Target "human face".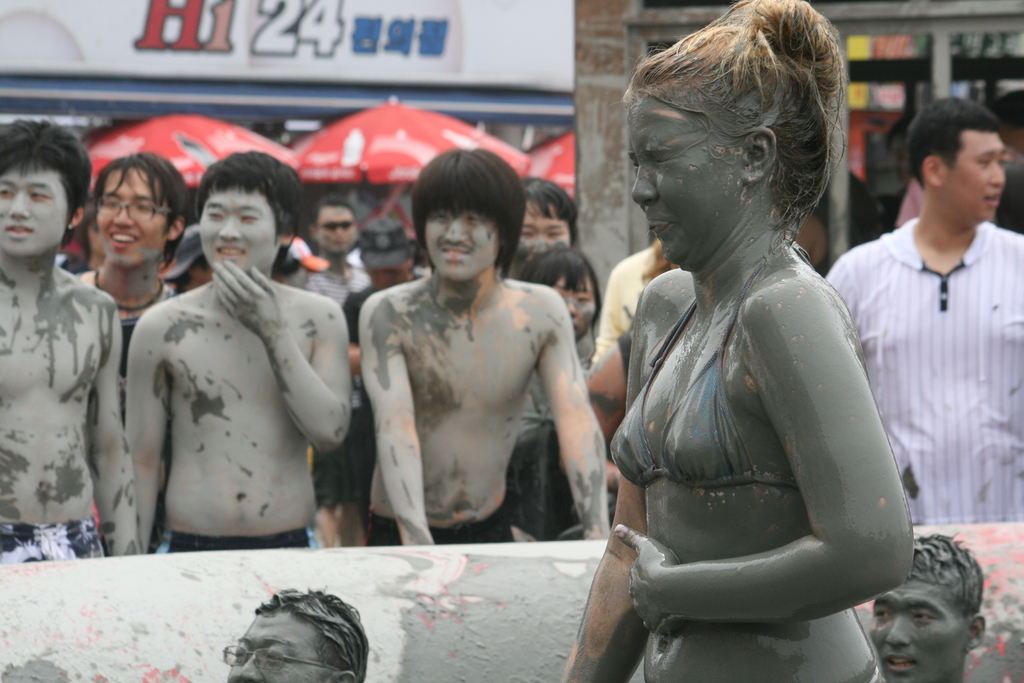
Target region: x1=862 y1=577 x2=962 y2=682.
